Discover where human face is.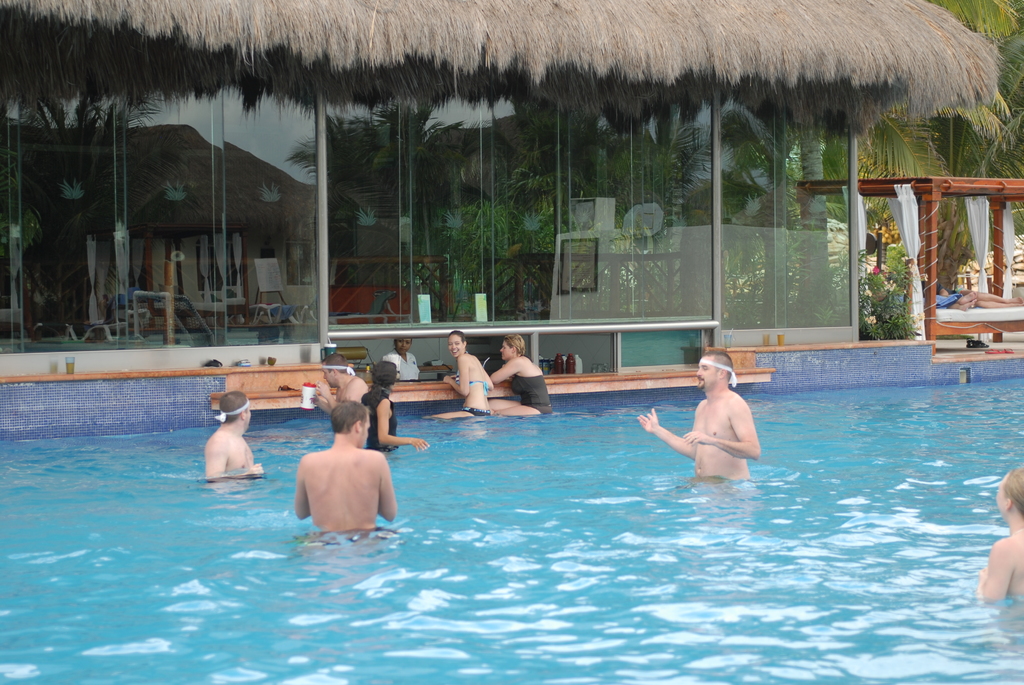
Discovered at bbox(696, 356, 718, 393).
